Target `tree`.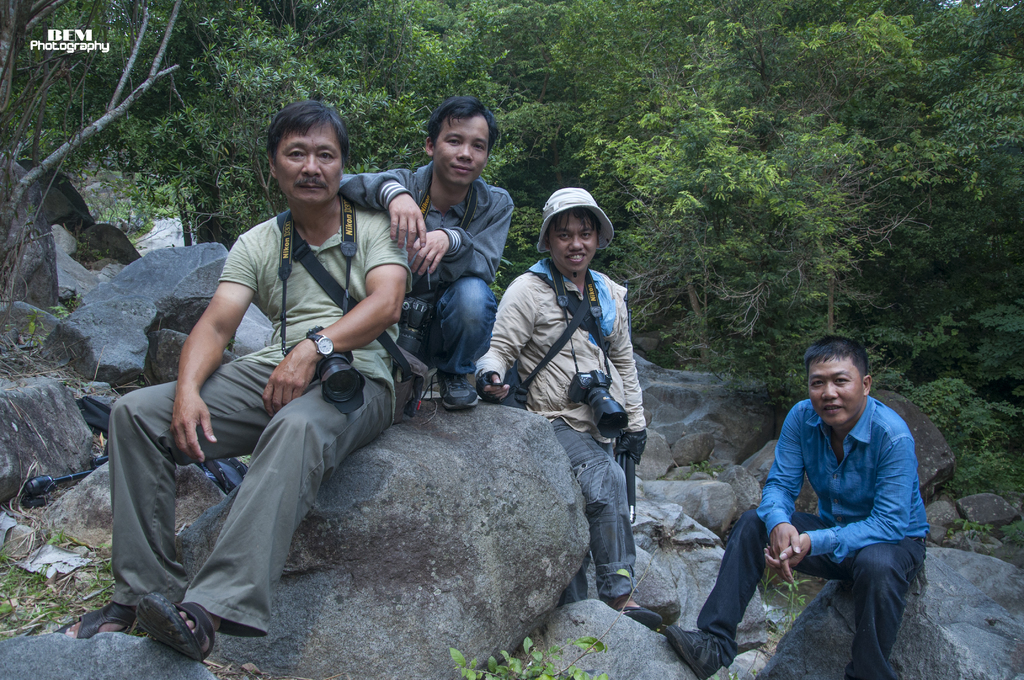
Target region: bbox(161, 1, 451, 239).
